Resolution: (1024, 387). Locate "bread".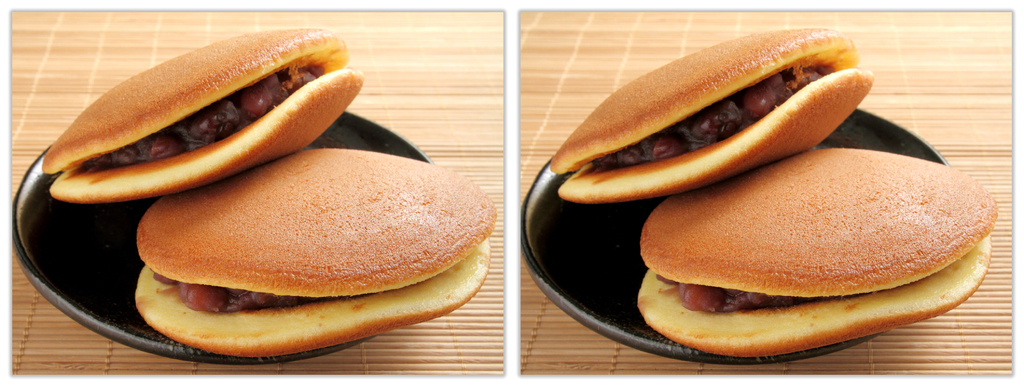
l=641, t=143, r=999, b=293.
